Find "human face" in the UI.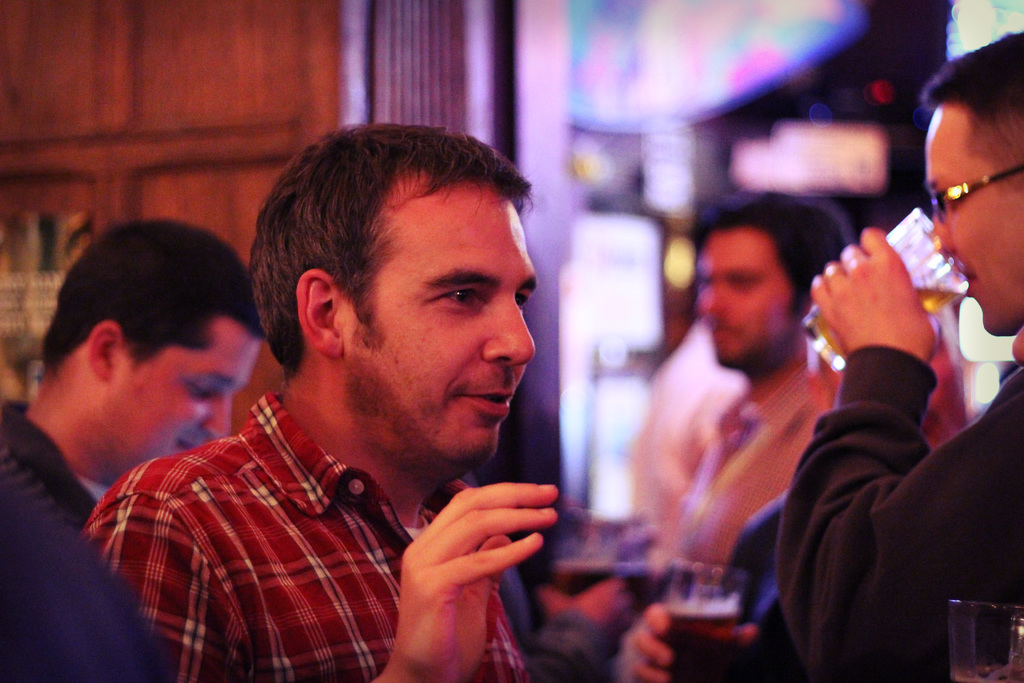
UI element at locate(117, 334, 264, 482).
